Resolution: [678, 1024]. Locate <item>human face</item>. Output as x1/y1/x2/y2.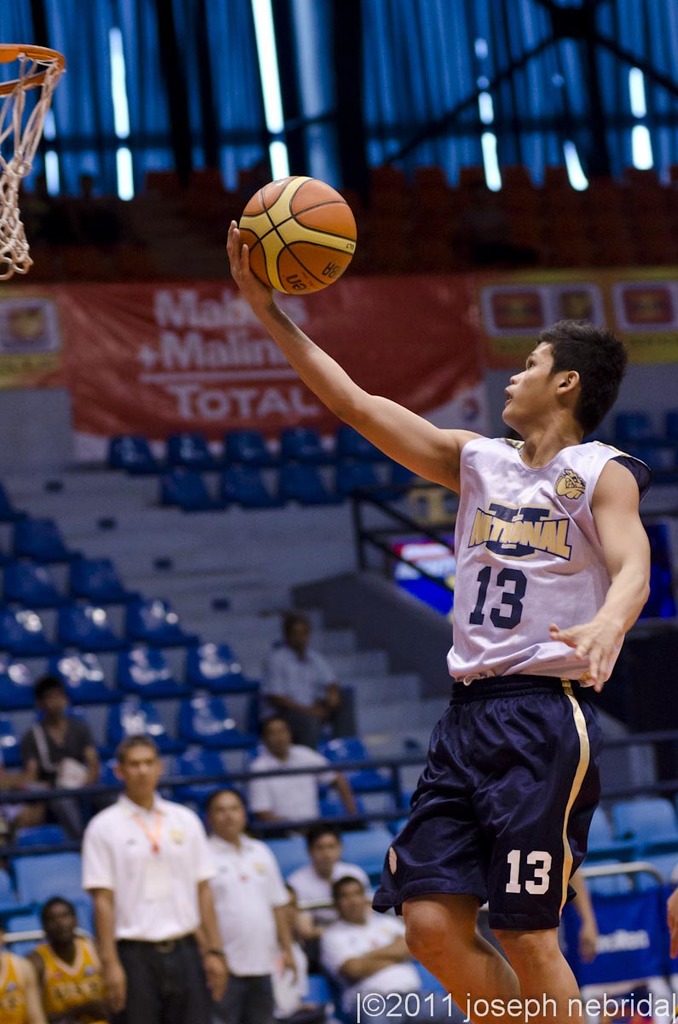
500/343/564/424.
